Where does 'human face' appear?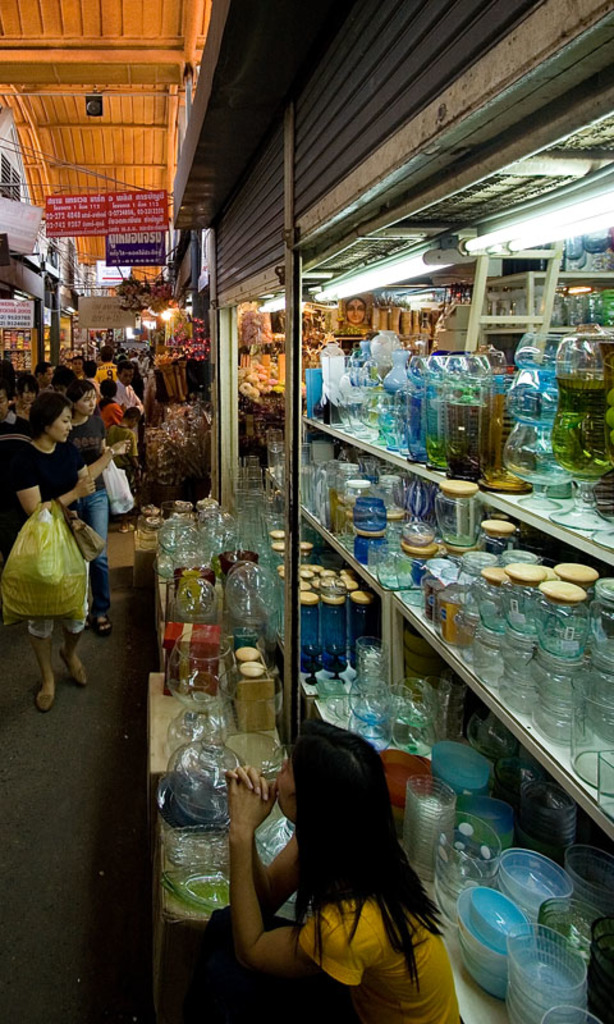
Appears at left=46, top=408, right=73, bottom=443.
